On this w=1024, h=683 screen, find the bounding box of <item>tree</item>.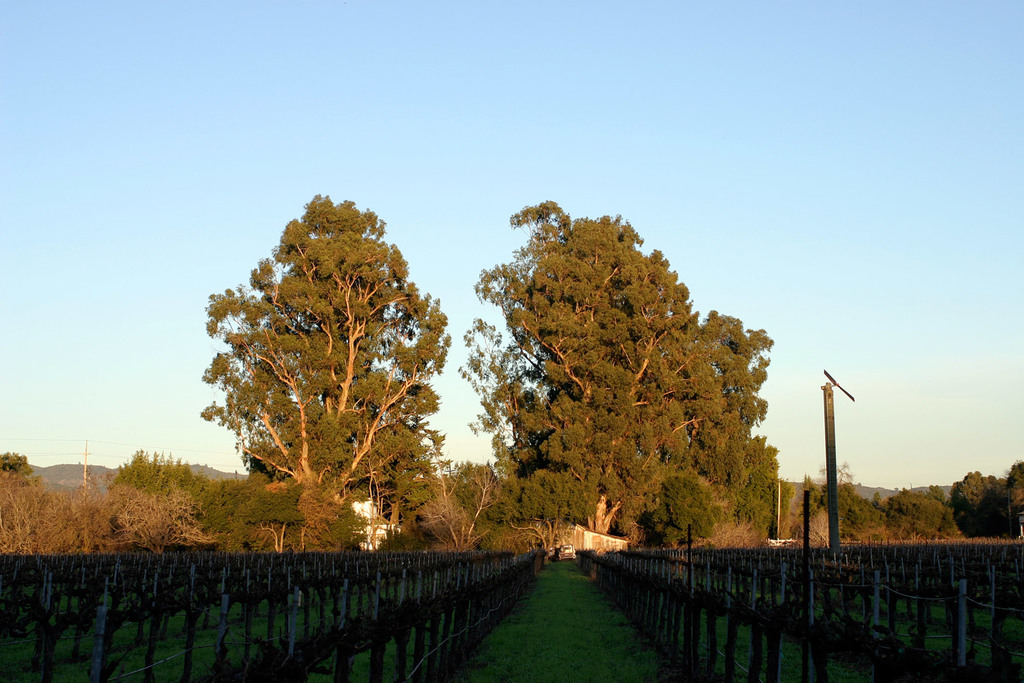
Bounding box: Rect(656, 458, 695, 544).
